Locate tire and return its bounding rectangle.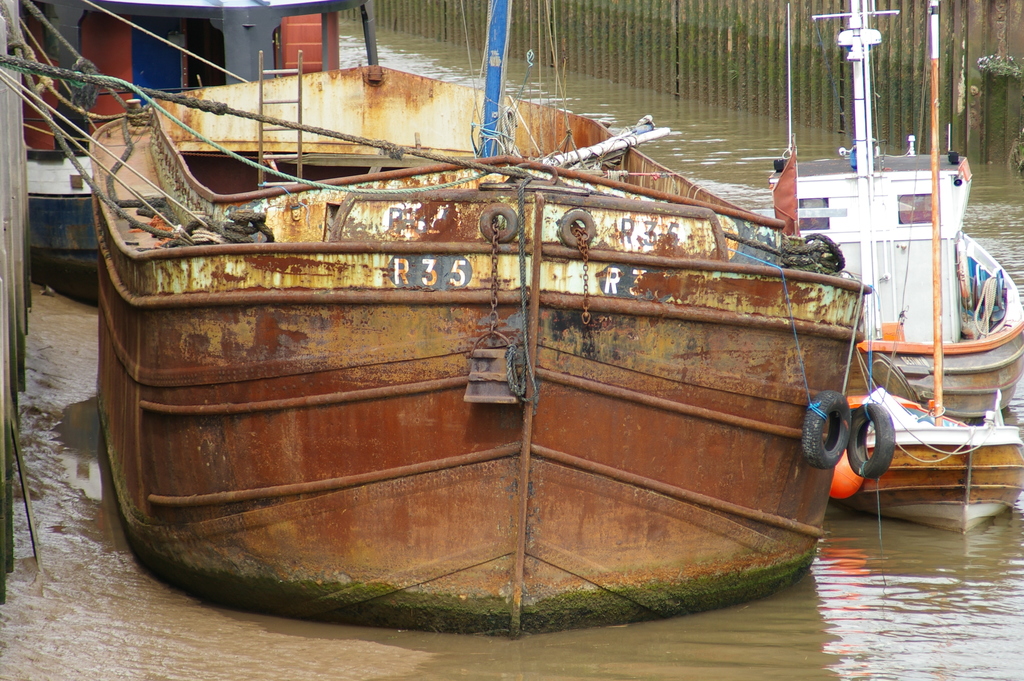
BBox(557, 210, 595, 249).
